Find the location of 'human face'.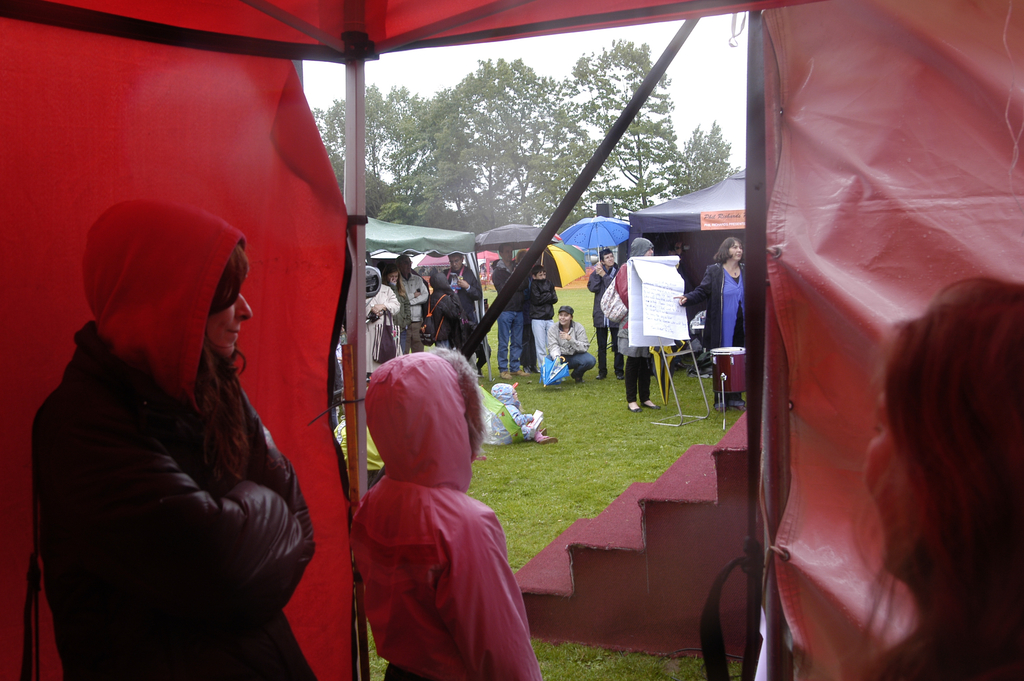
Location: left=558, top=315, right=571, bottom=325.
